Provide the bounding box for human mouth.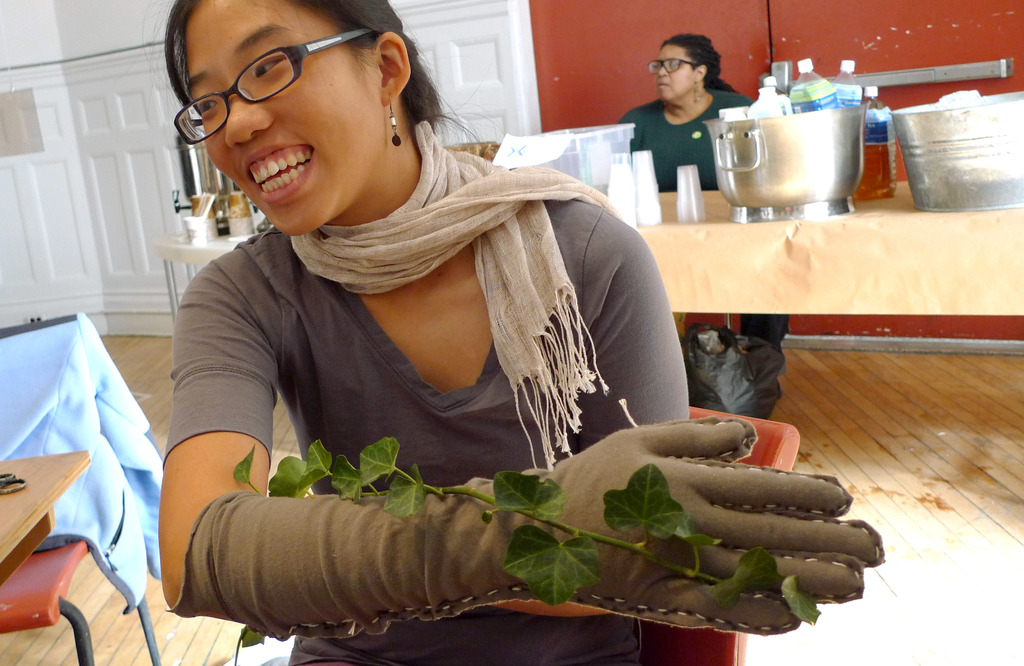
<bbox>248, 148, 312, 204</bbox>.
